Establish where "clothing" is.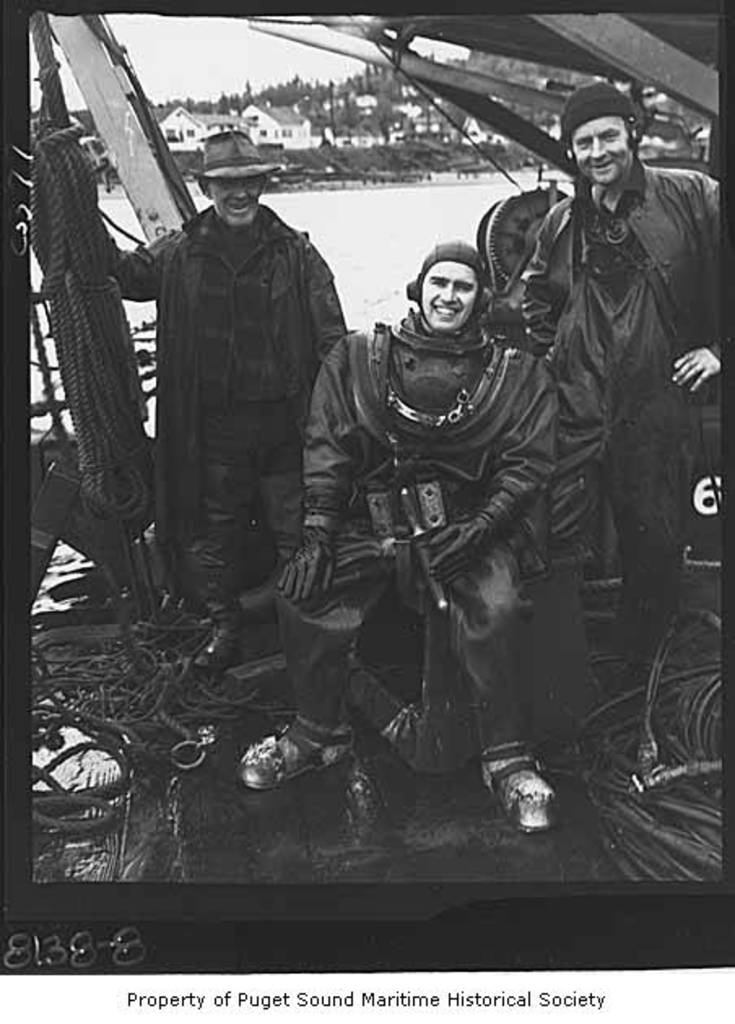
Established at {"x1": 270, "y1": 312, "x2": 566, "y2": 767}.
